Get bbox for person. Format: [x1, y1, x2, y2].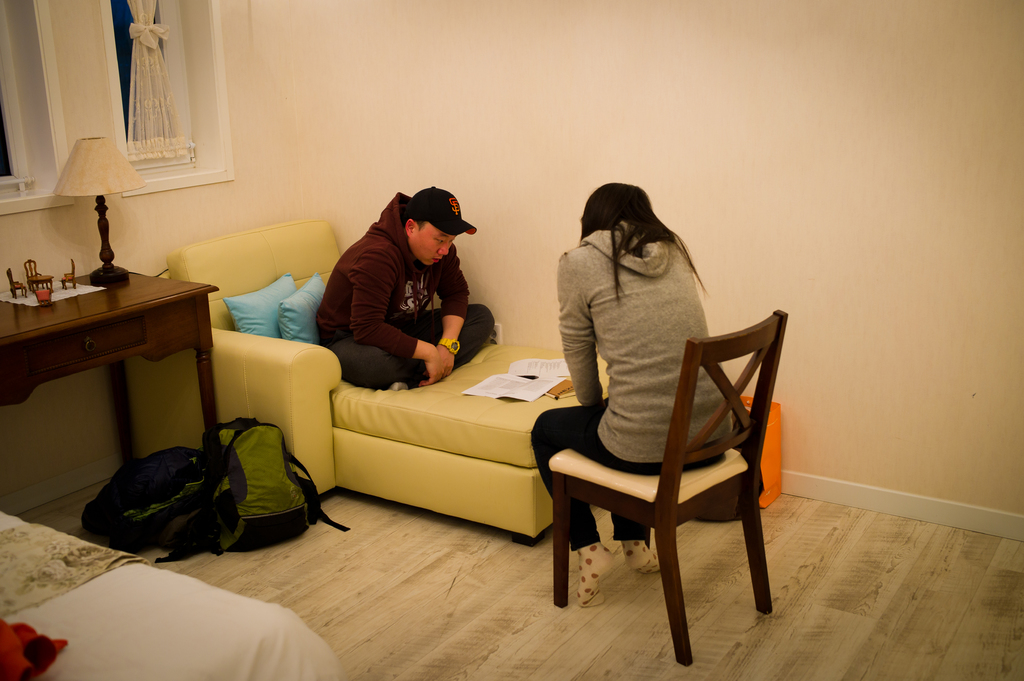
[313, 184, 497, 394].
